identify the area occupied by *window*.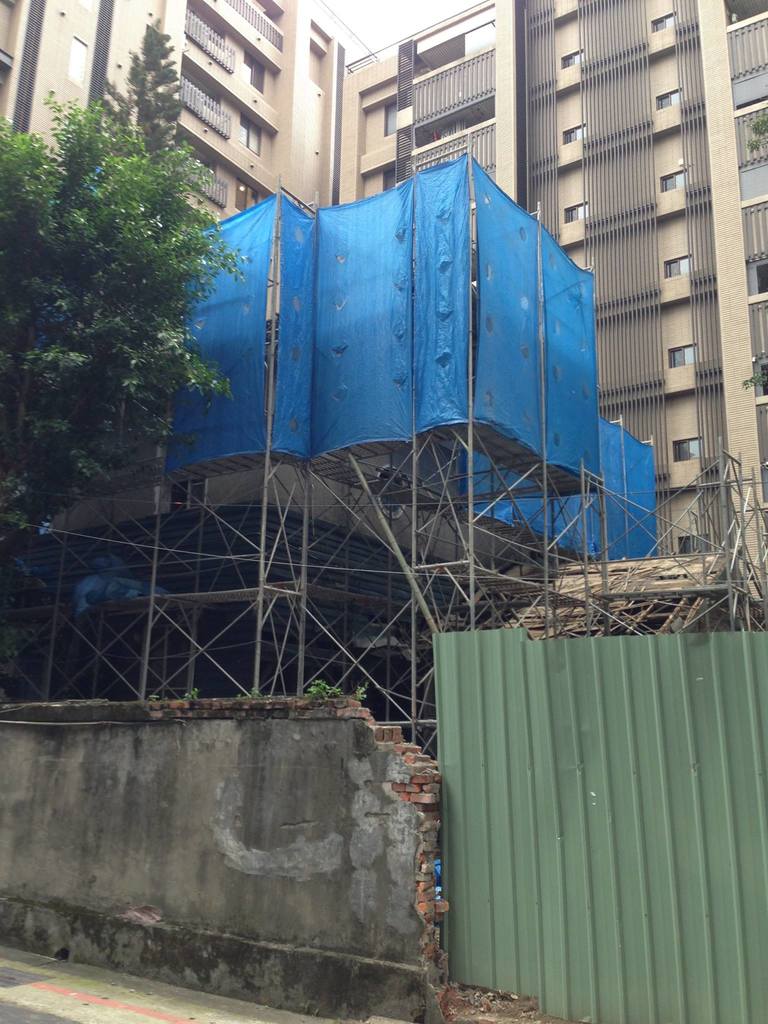
Area: [x1=735, y1=69, x2=767, y2=111].
